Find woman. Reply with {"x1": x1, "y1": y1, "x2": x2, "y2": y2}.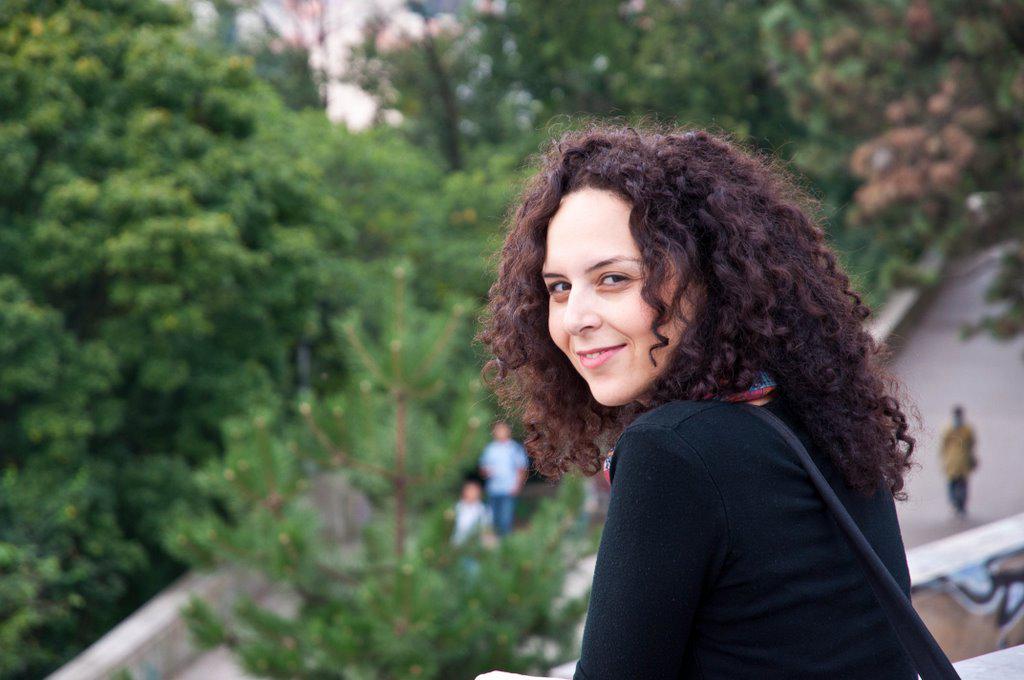
{"x1": 473, "y1": 125, "x2": 966, "y2": 679}.
